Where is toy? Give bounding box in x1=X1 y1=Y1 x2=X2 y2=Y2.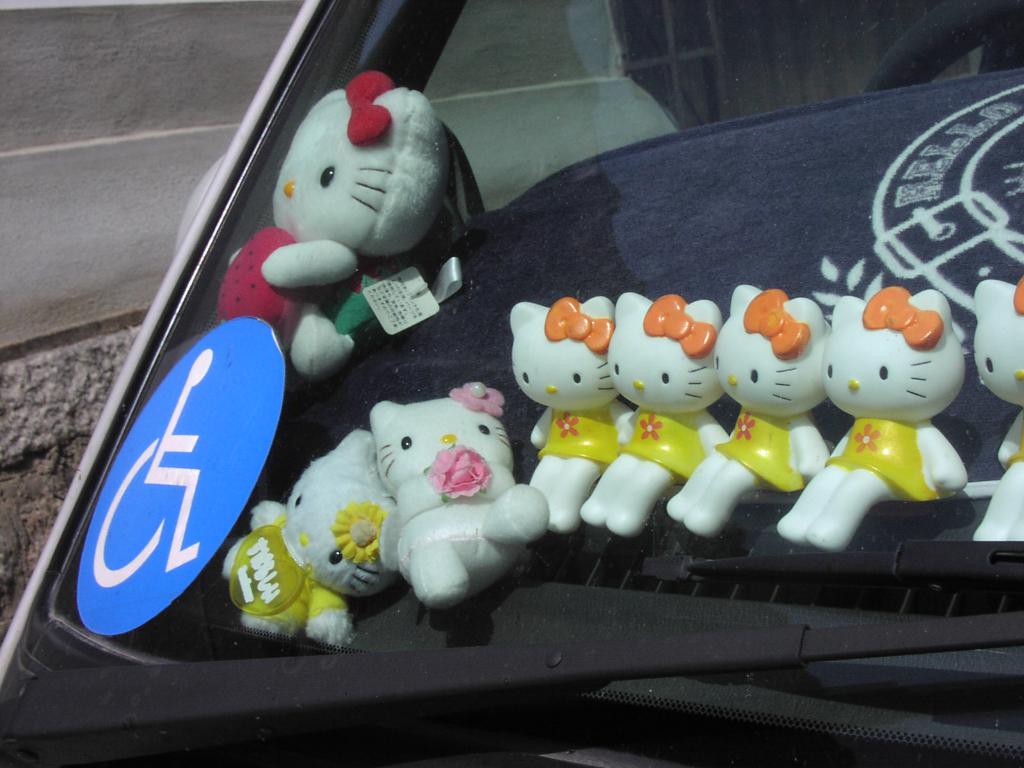
x1=223 y1=426 x2=402 y2=648.
